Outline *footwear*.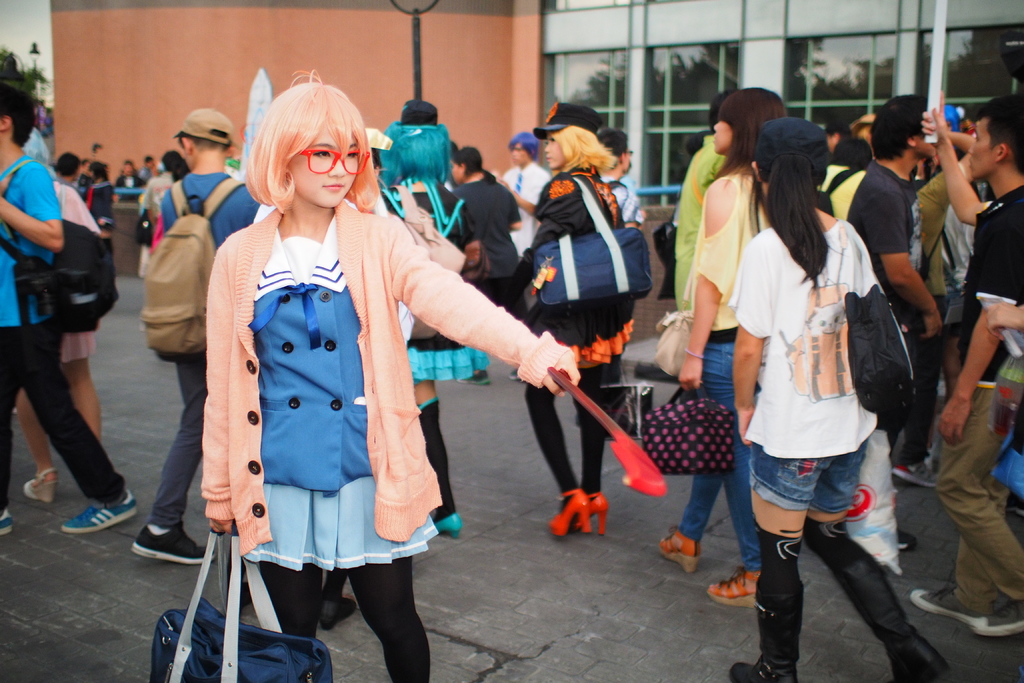
Outline: (x1=125, y1=521, x2=214, y2=562).
